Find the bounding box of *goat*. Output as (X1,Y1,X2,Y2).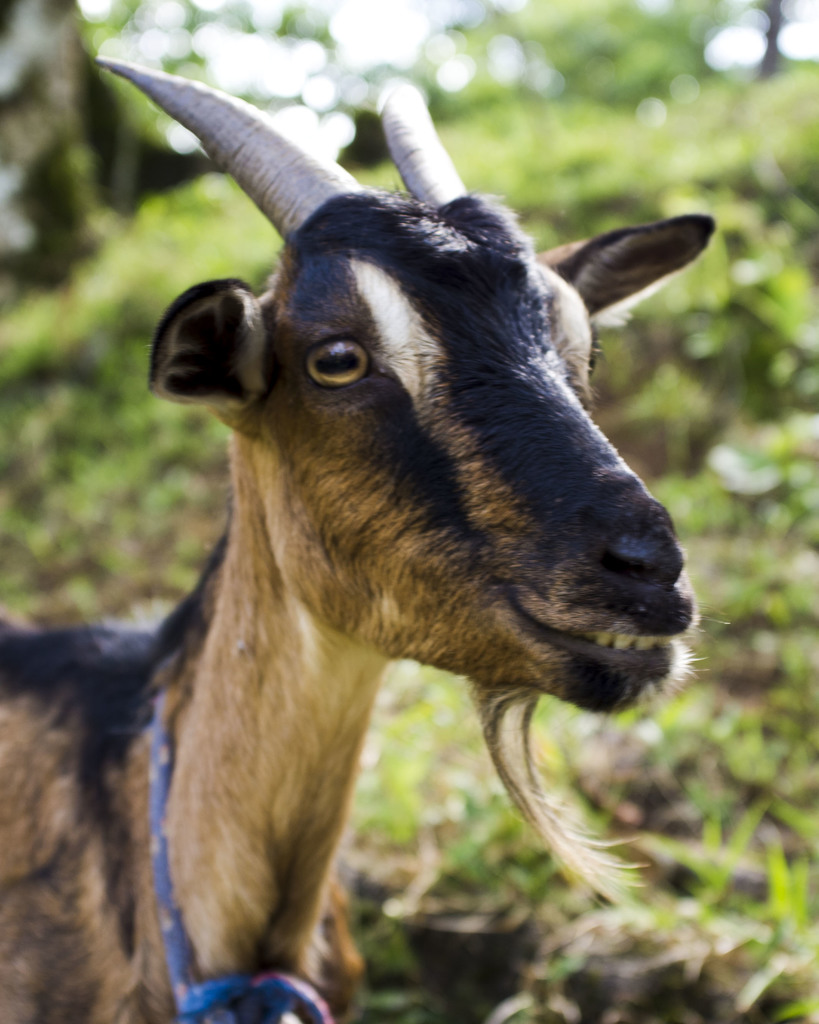
(1,54,719,1023).
